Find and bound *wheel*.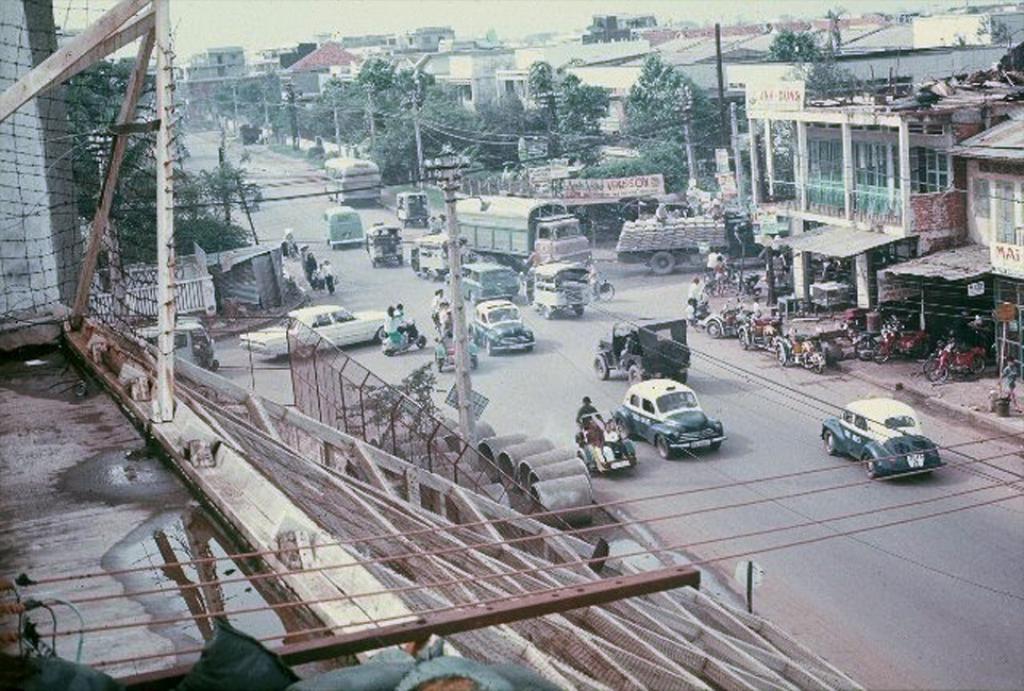
Bound: l=626, t=367, r=648, b=384.
